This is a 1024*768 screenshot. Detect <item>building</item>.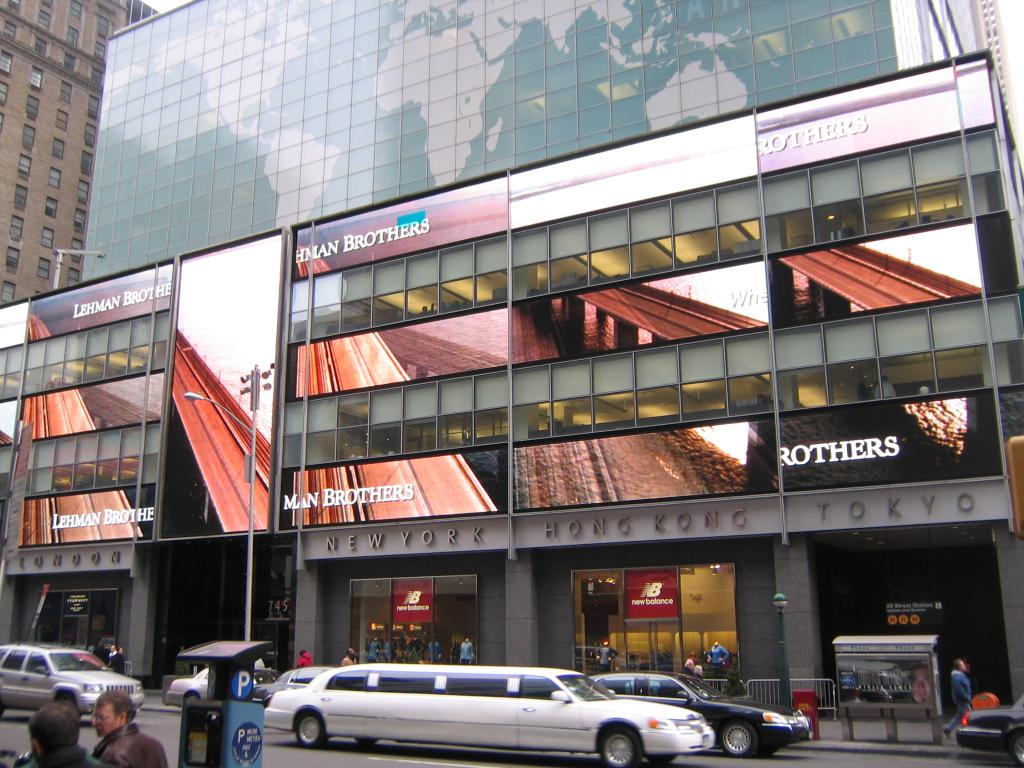
[1,0,157,308].
